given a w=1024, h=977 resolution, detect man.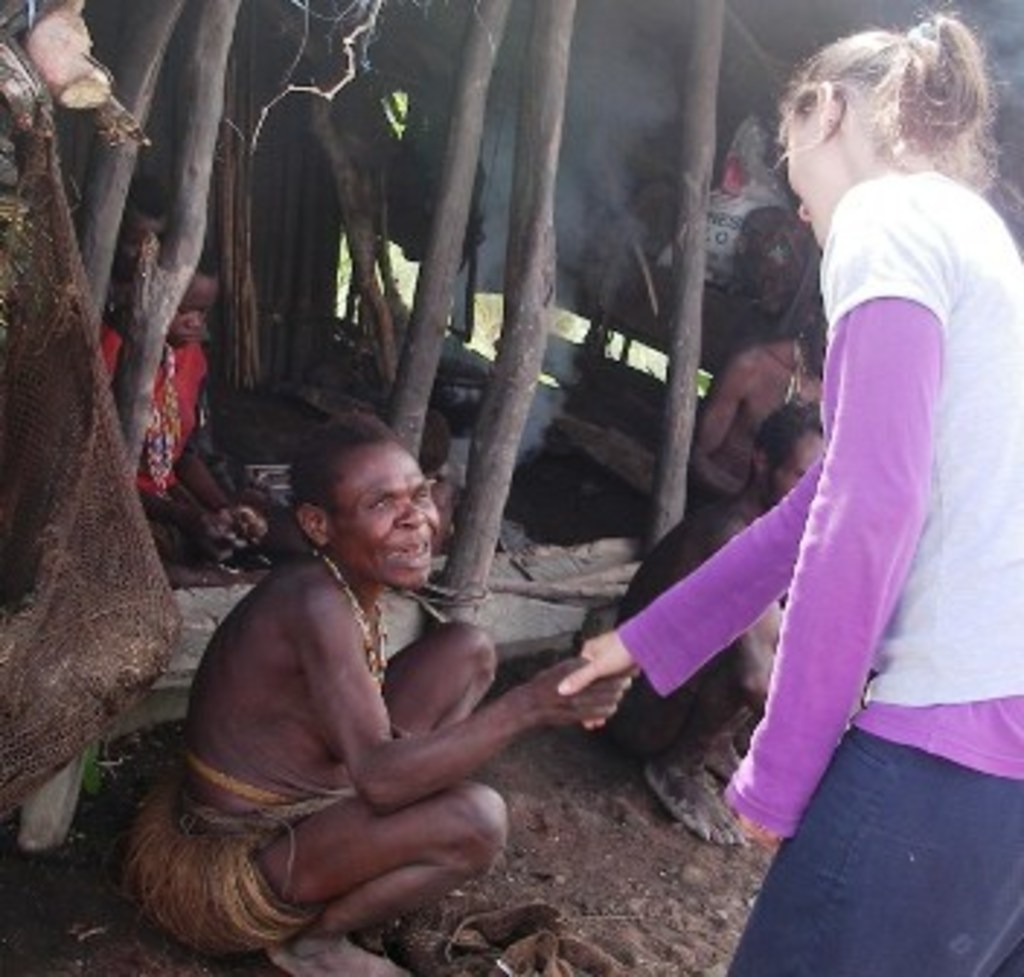
locate(611, 395, 823, 864).
